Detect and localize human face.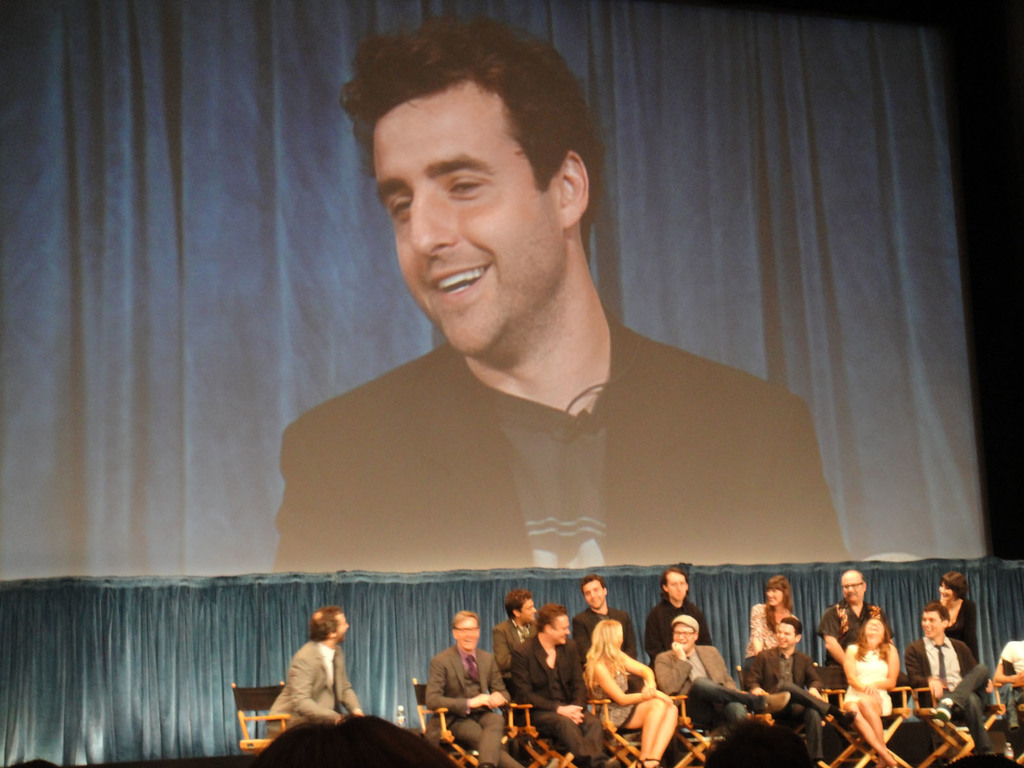
Localized at 766/585/785/604.
